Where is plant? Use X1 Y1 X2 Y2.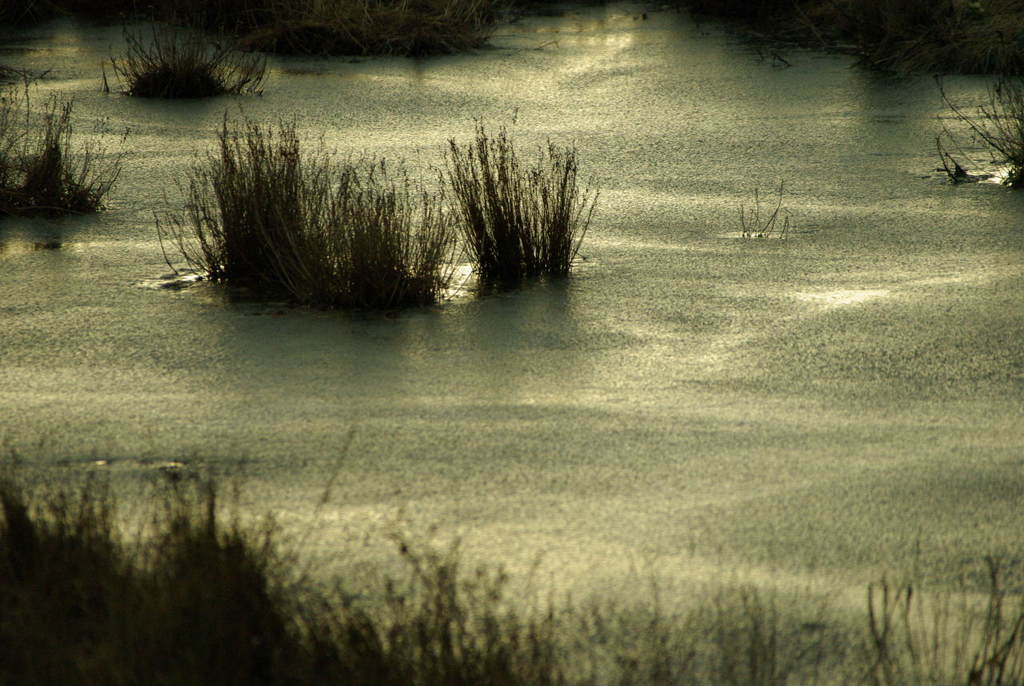
176 94 357 327.
